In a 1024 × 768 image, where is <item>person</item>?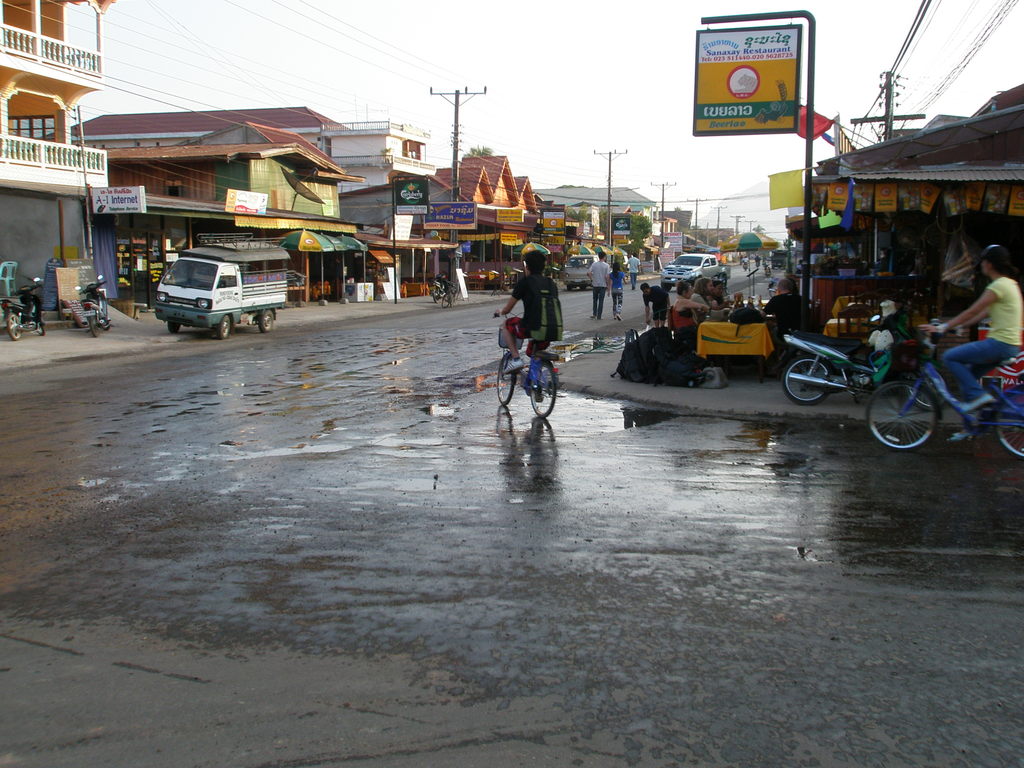
x1=608, y1=259, x2=625, y2=326.
